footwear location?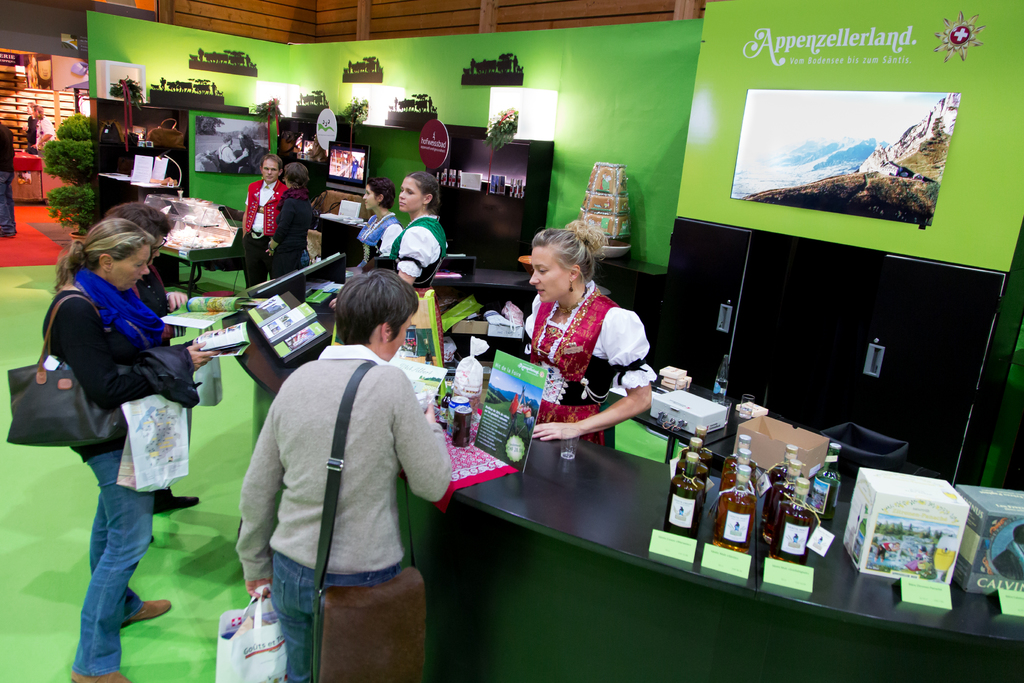
box(72, 668, 127, 682)
